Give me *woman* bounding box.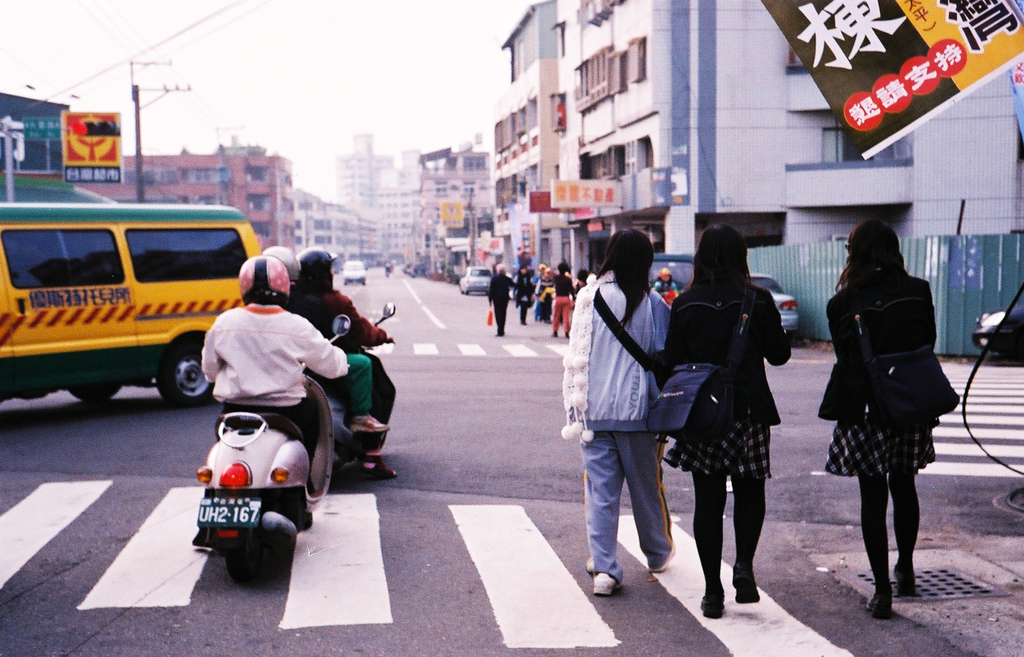
x1=665, y1=223, x2=797, y2=617.
